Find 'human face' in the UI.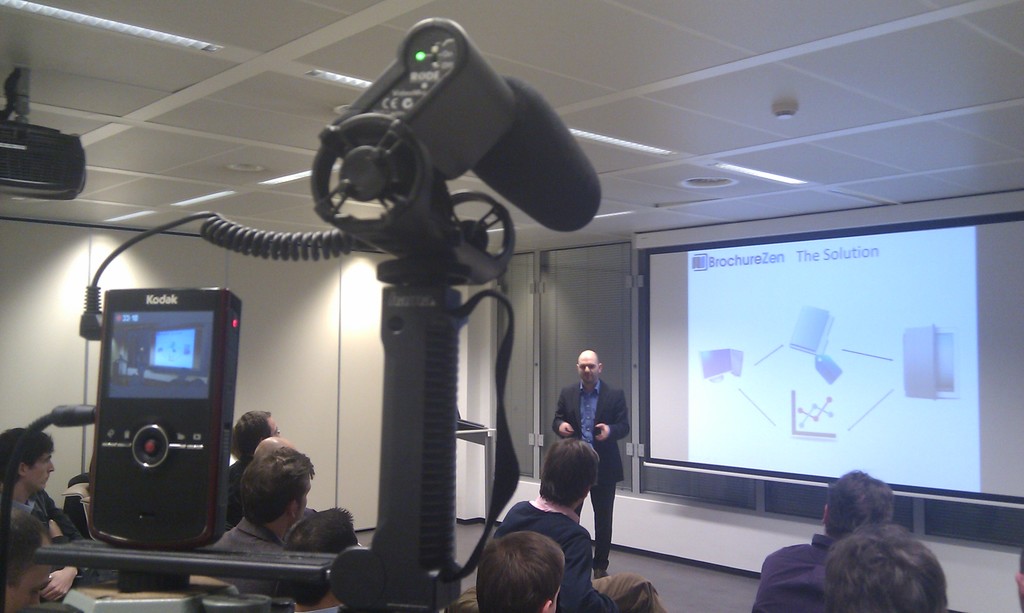
UI element at 19 534 54 593.
